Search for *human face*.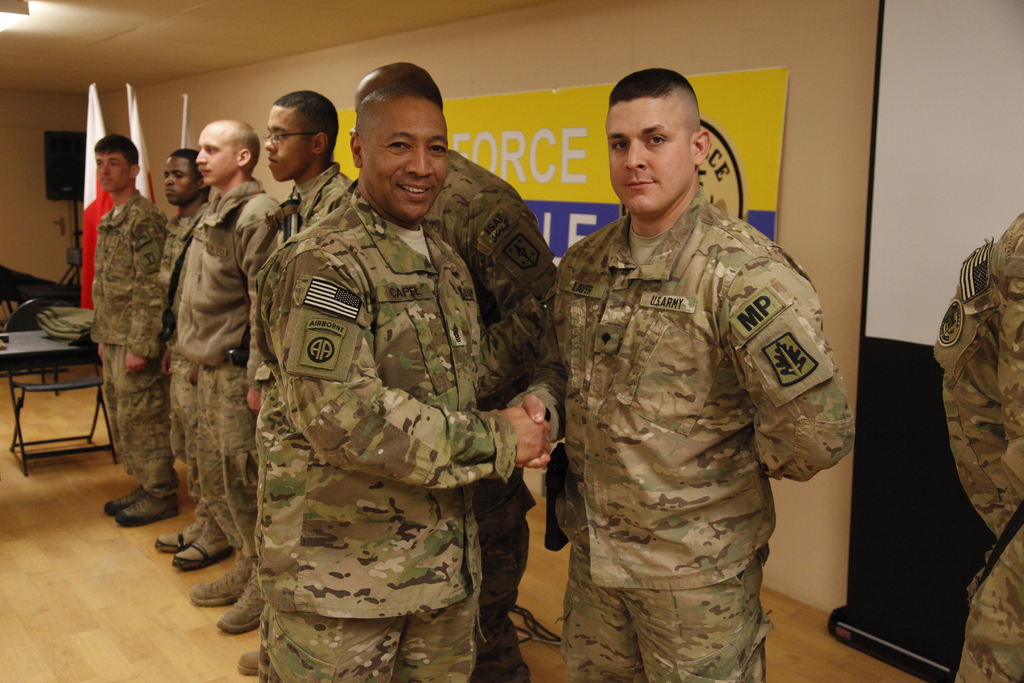
Found at <bbox>601, 95, 697, 210</bbox>.
